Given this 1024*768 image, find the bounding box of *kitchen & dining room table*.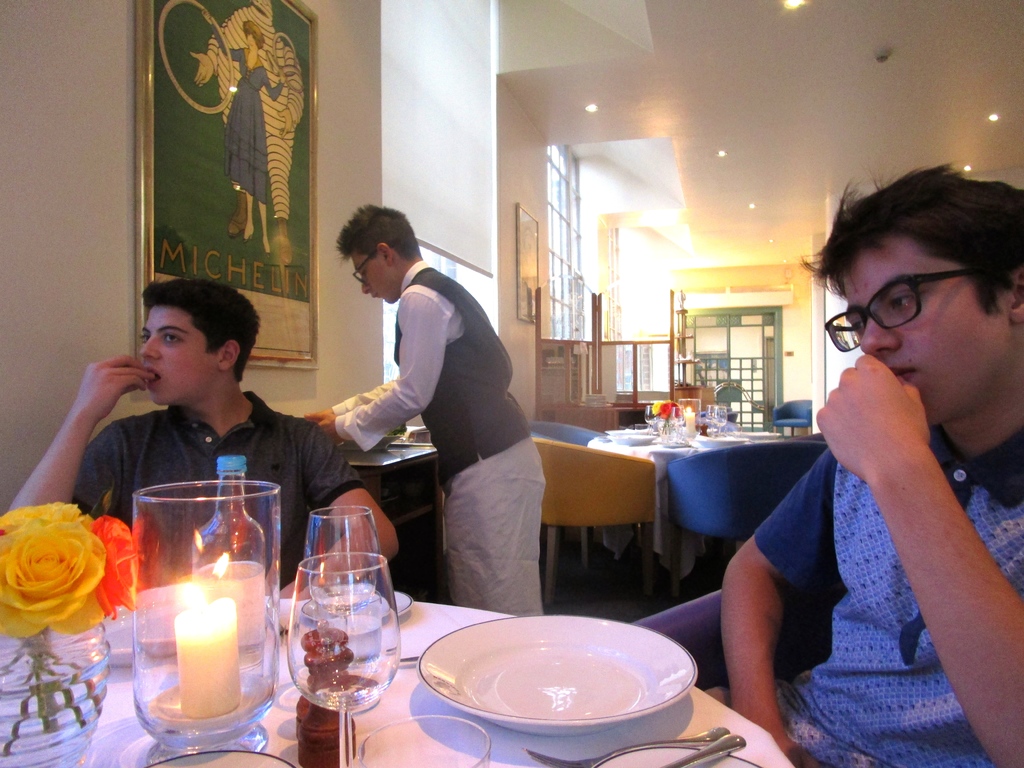
BBox(0, 589, 792, 767).
